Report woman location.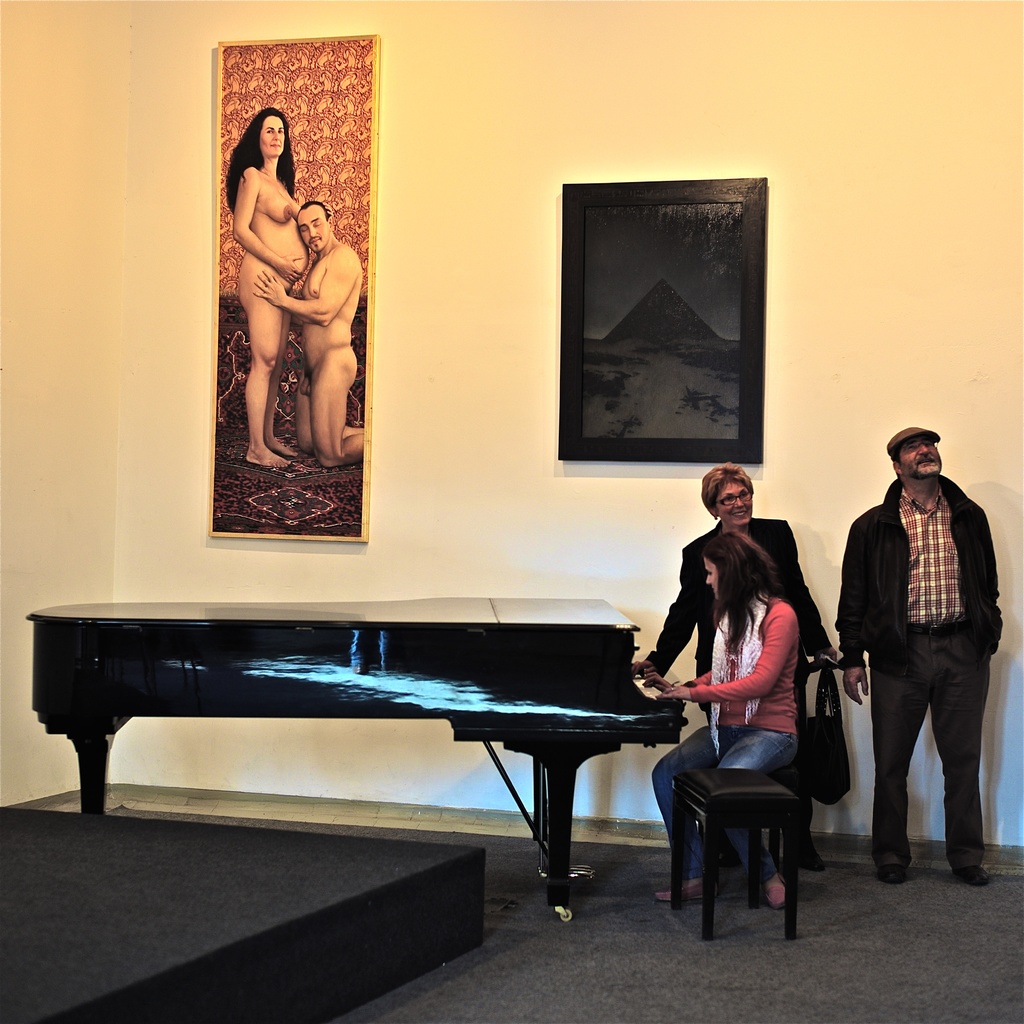
Report: (x1=227, y1=111, x2=302, y2=463).
